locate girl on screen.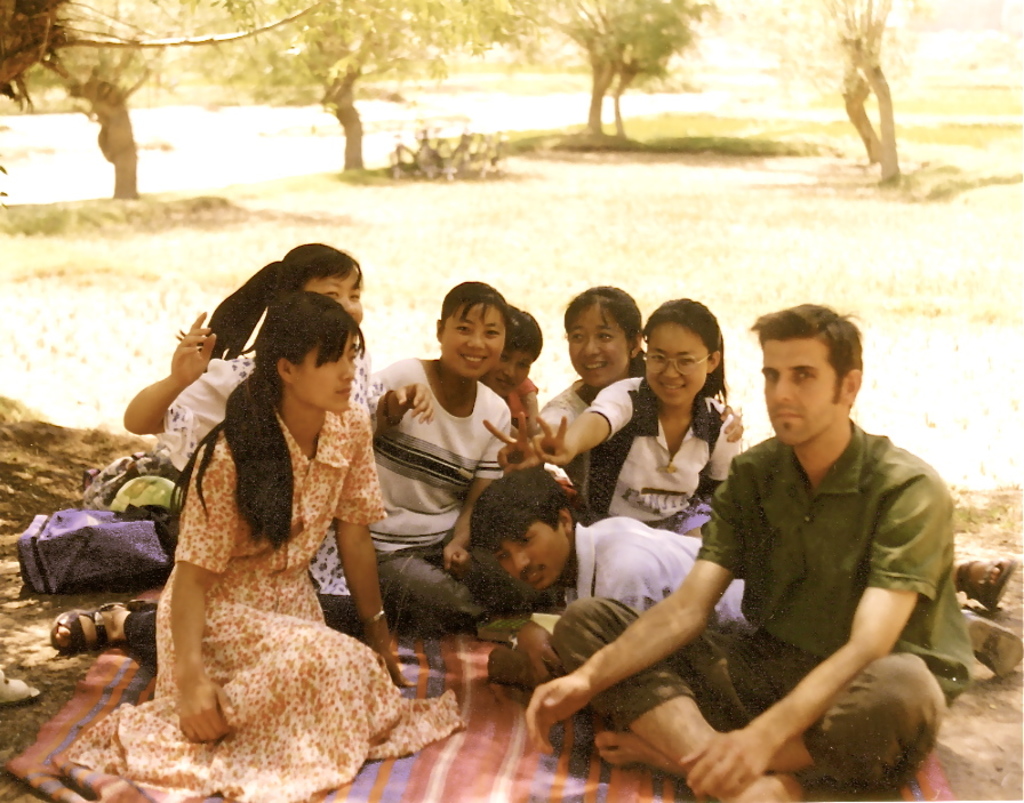
On screen at (366, 279, 513, 631).
